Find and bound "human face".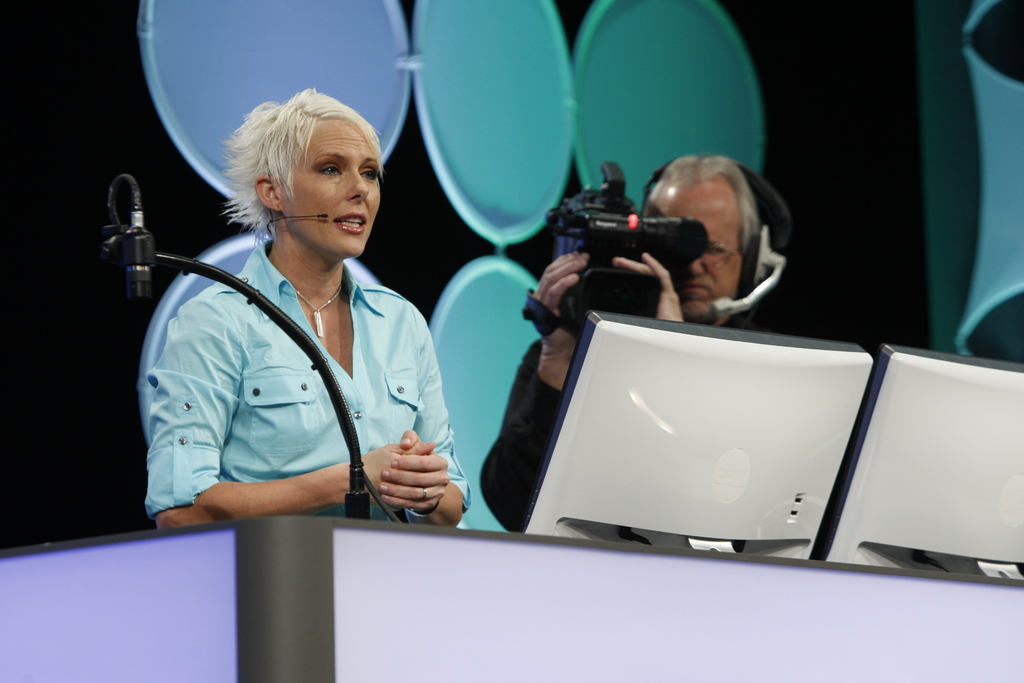
Bound: <bbox>282, 120, 381, 251</bbox>.
